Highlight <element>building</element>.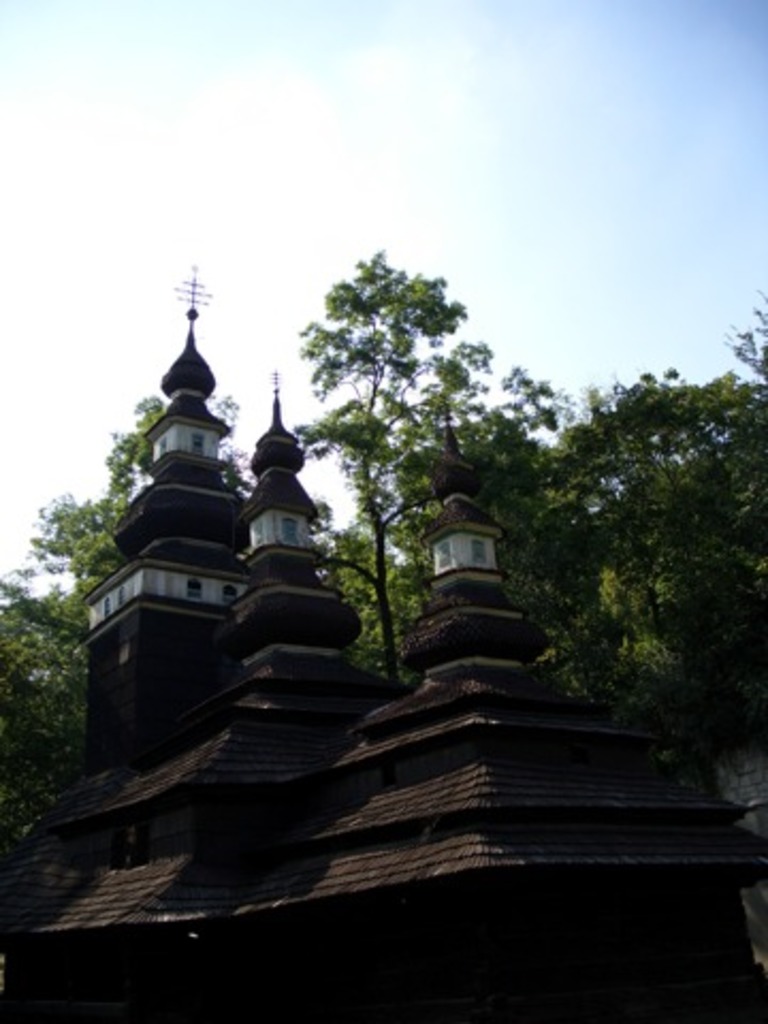
Highlighted region: 0:309:766:1022.
